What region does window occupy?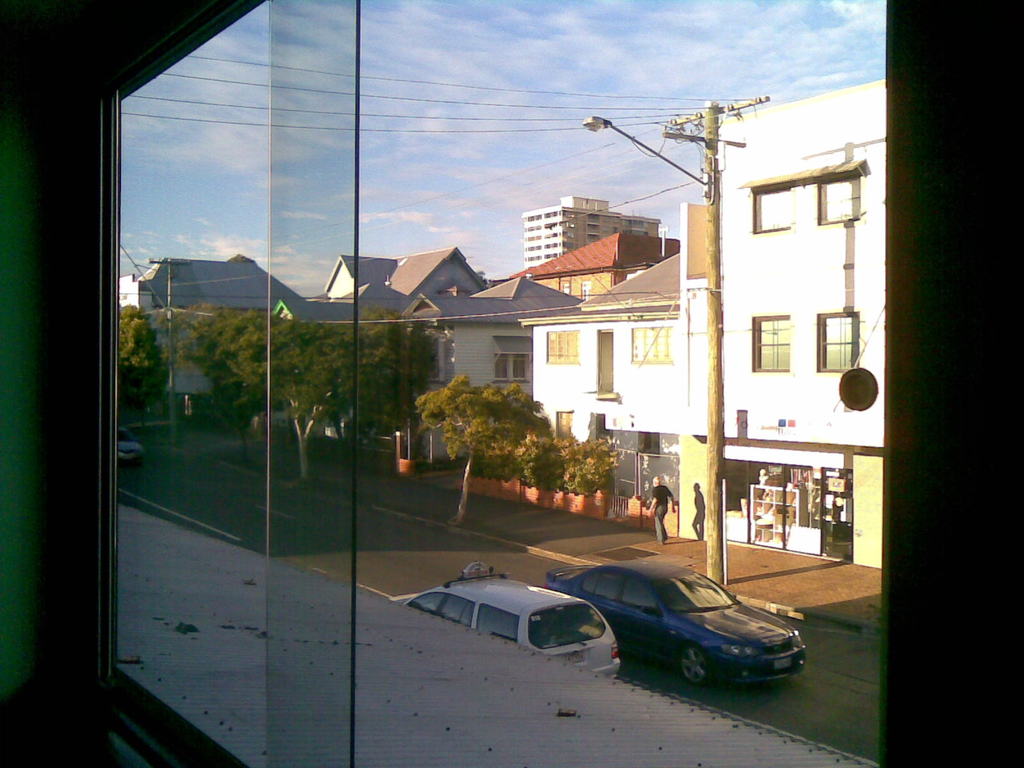
(x1=816, y1=175, x2=857, y2=222).
